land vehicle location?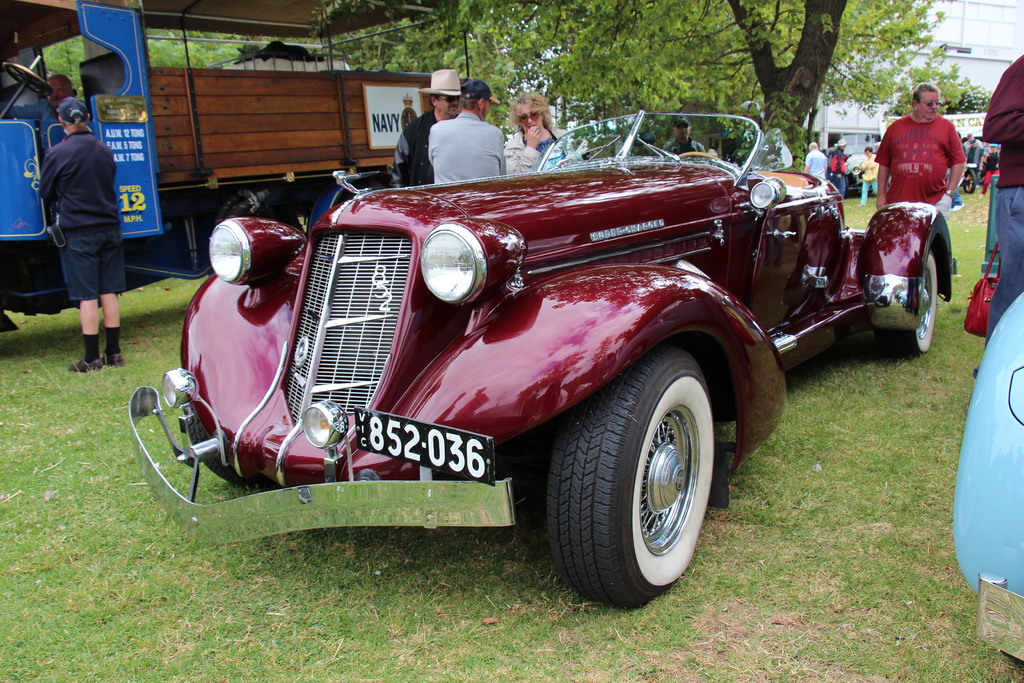
l=961, t=162, r=977, b=195
